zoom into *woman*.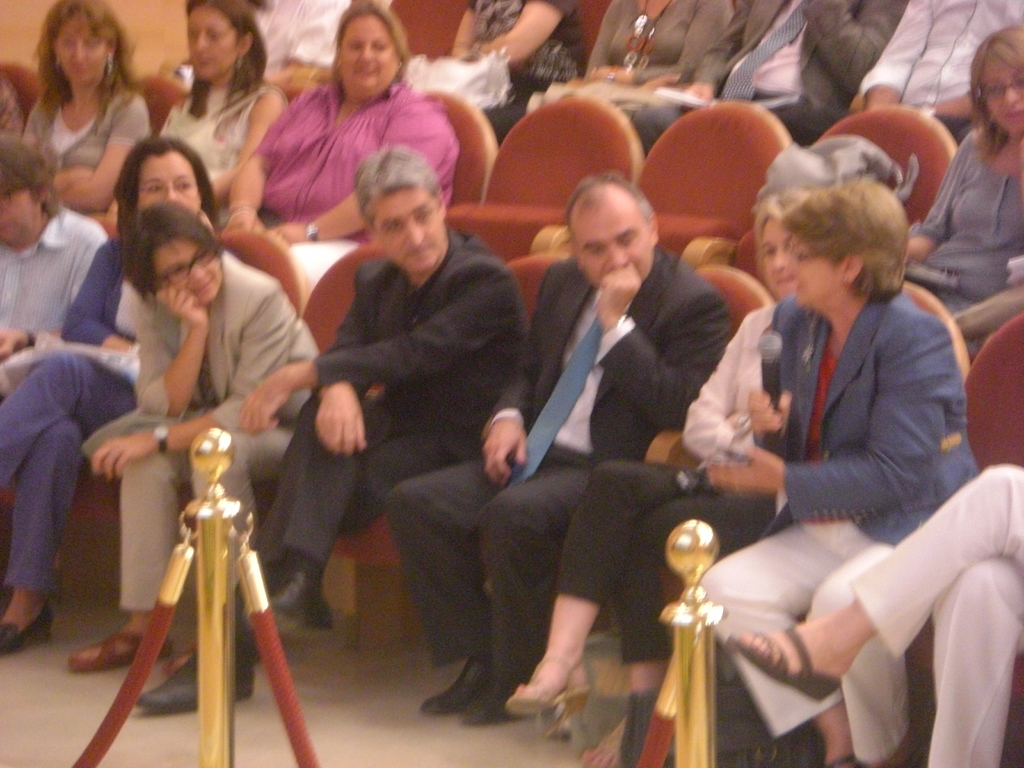
Zoom target: x1=550, y1=0, x2=741, y2=159.
